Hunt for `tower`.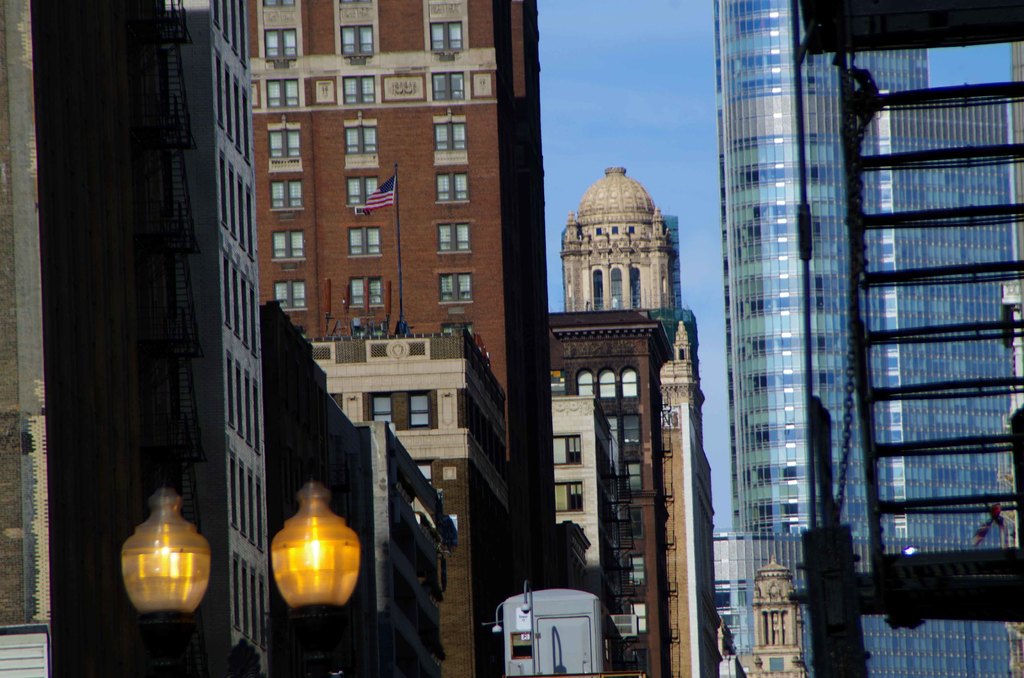
Hunted down at (x1=755, y1=553, x2=805, y2=674).
